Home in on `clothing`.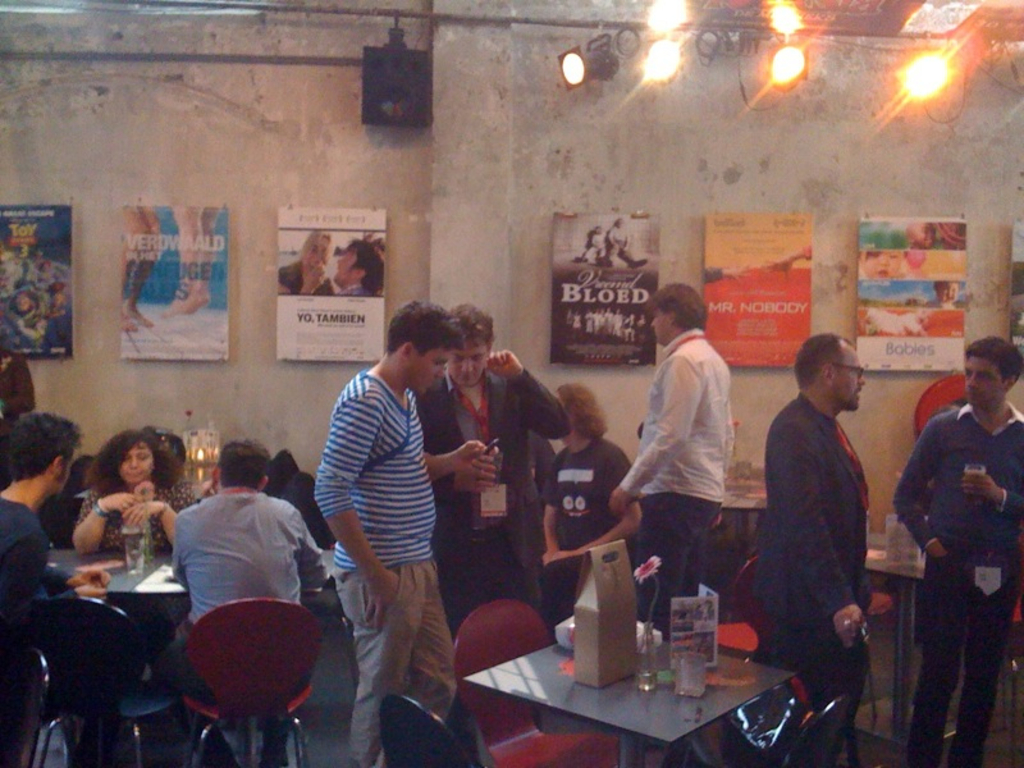
Homed in at Rect(550, 422, 654, 626).
